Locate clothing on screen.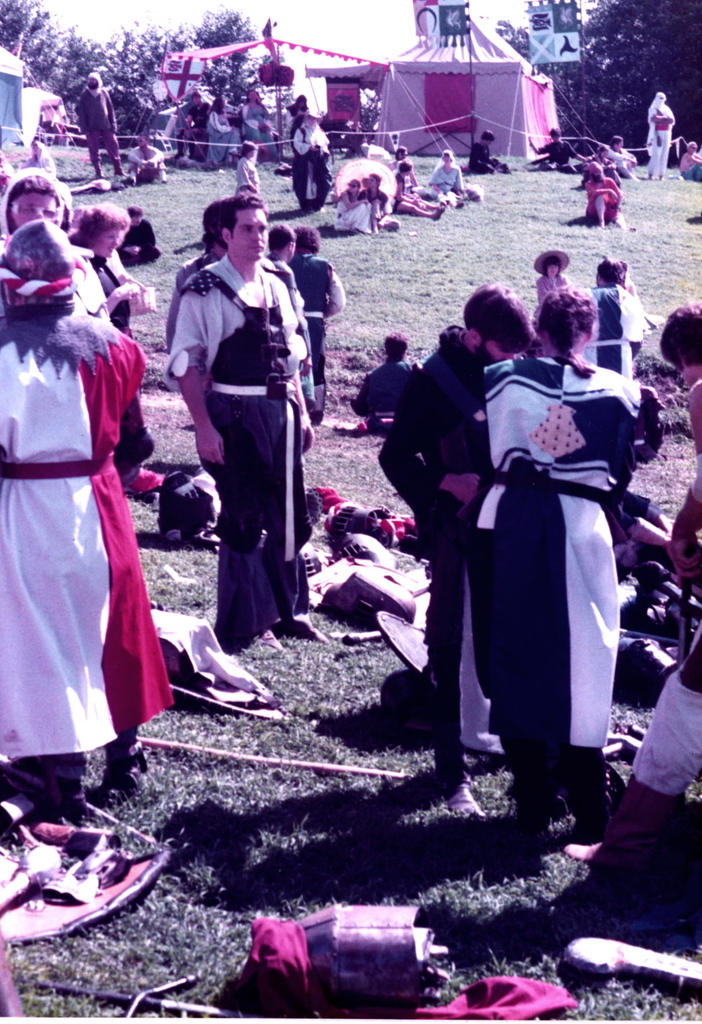
On screen at 392,314,501,787.
